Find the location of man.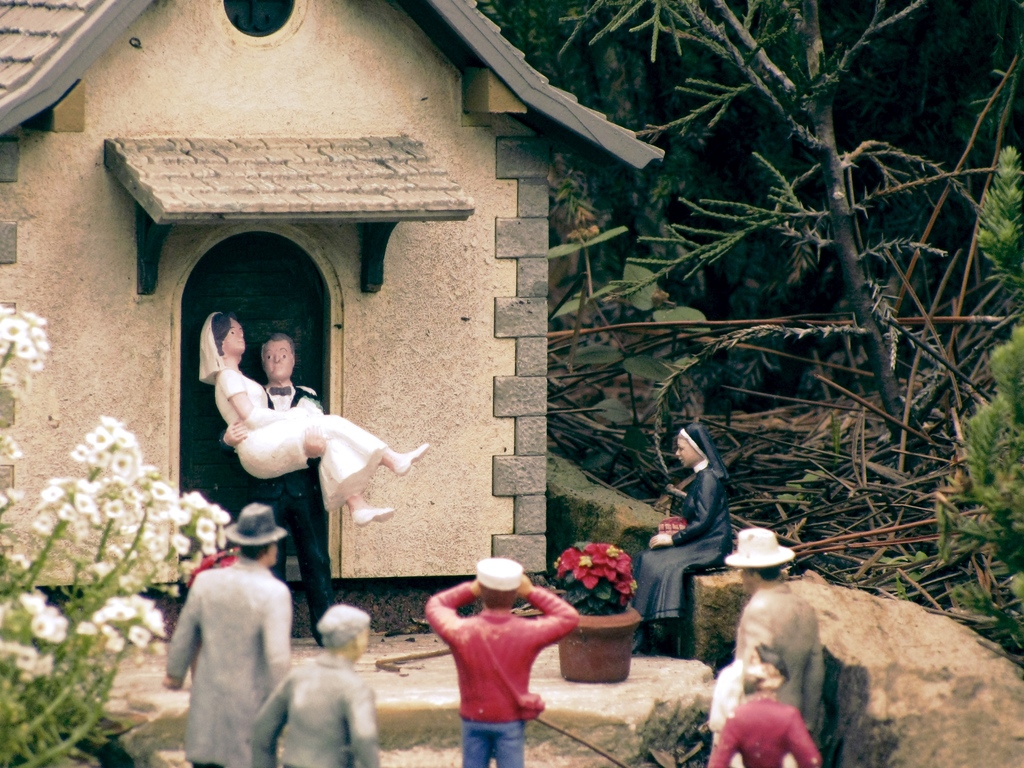
Location: (247, 598, 383, 767).
